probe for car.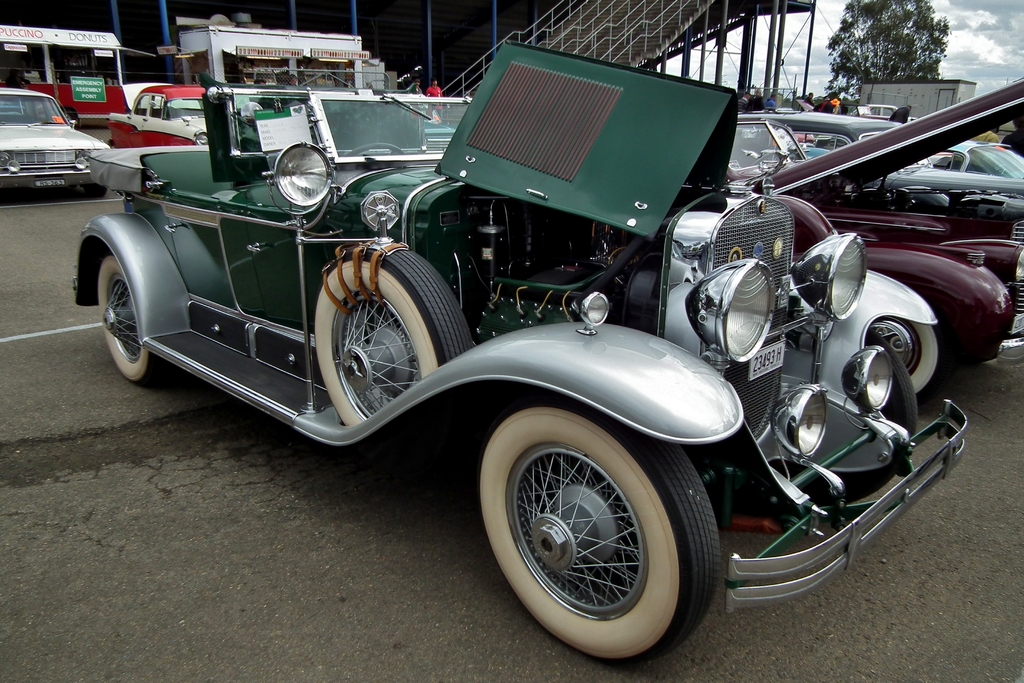
Probe result: [left=742, top=113, right=1023, bottom=235].
